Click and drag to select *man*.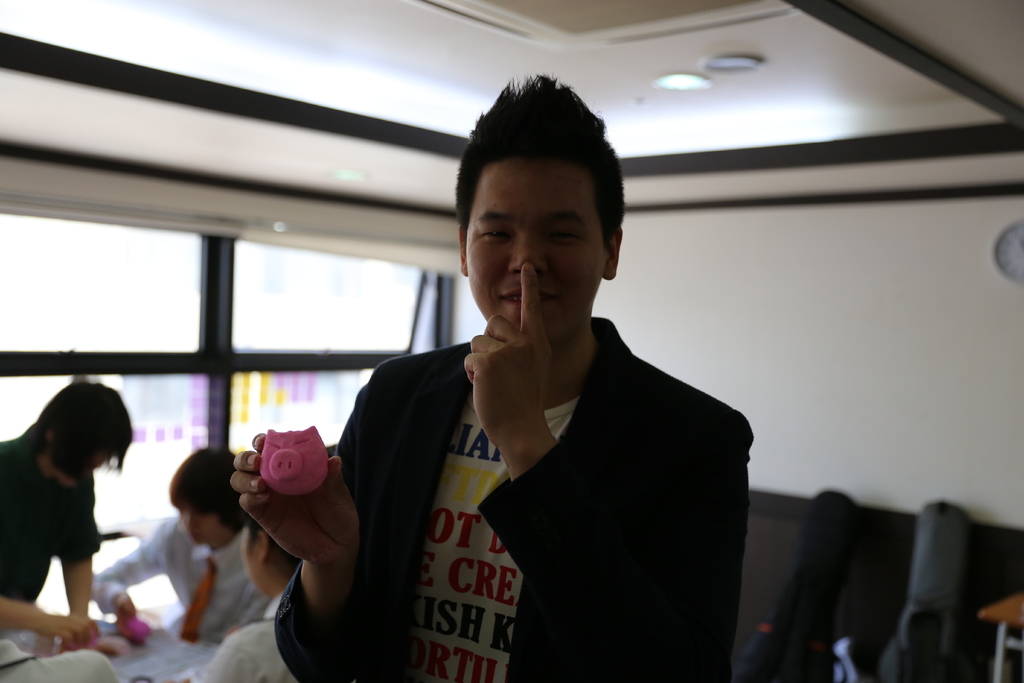
Selection: 252, 54, 737, 682.
